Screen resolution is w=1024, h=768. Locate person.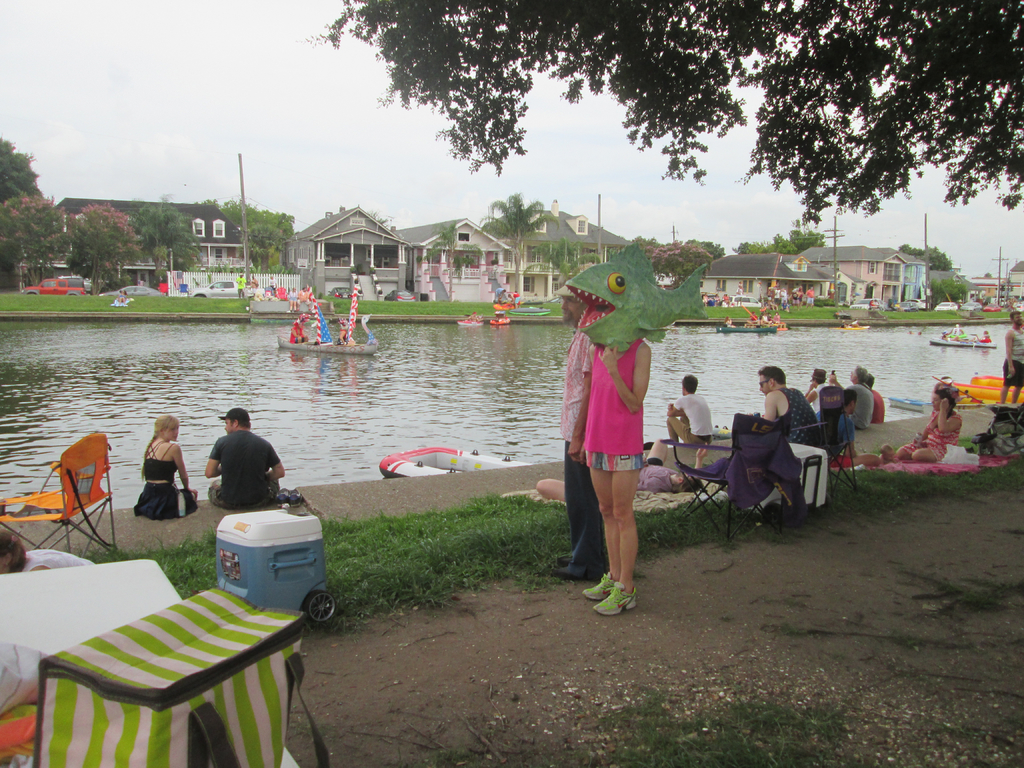
x1=868, y1=376, x2=961, y2=463.
